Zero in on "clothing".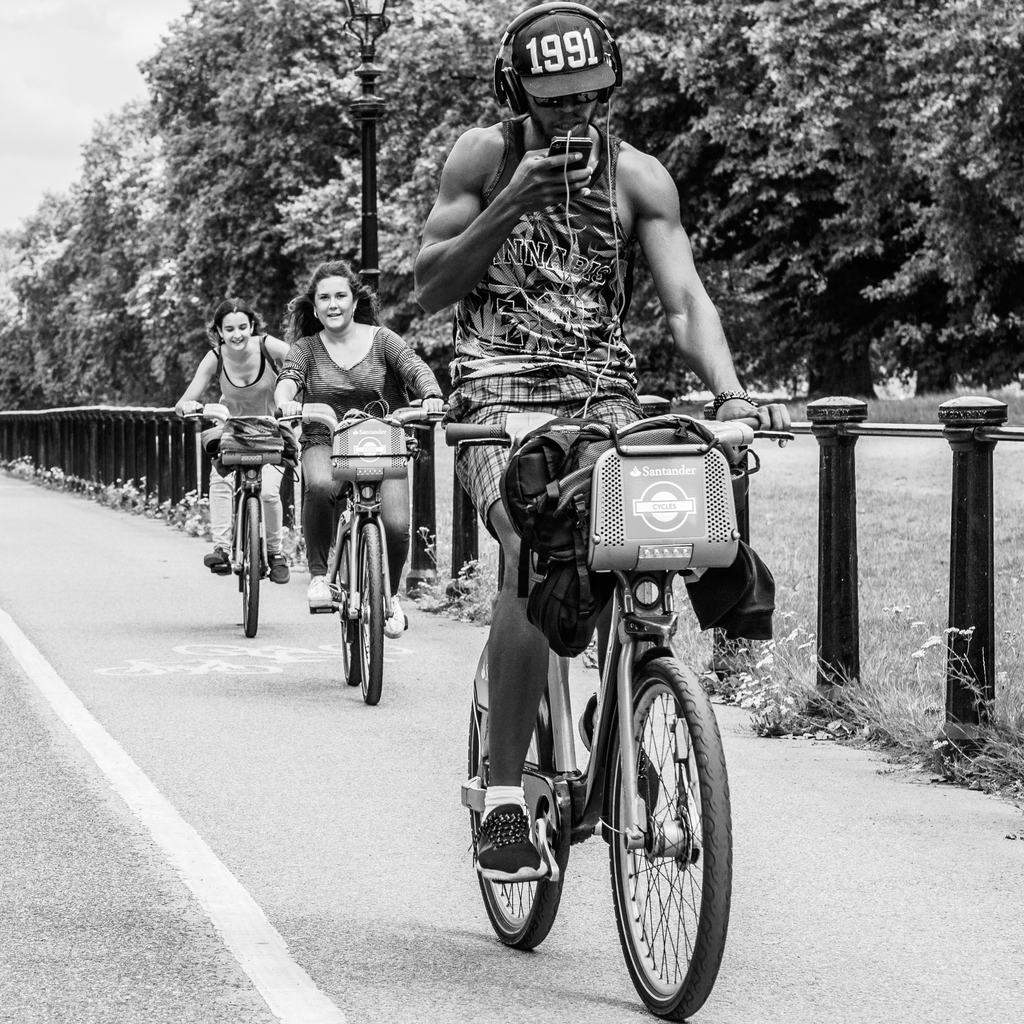
Zeroed in: box=[214, 331, 290, 560].
